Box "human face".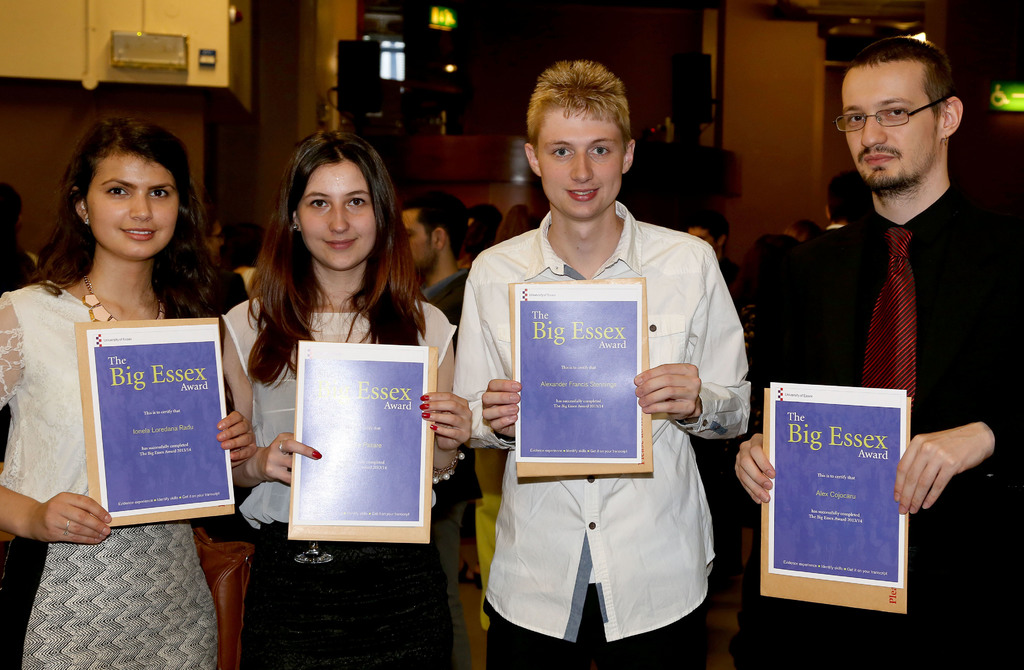
select_region(539, 104, 628, 214).
